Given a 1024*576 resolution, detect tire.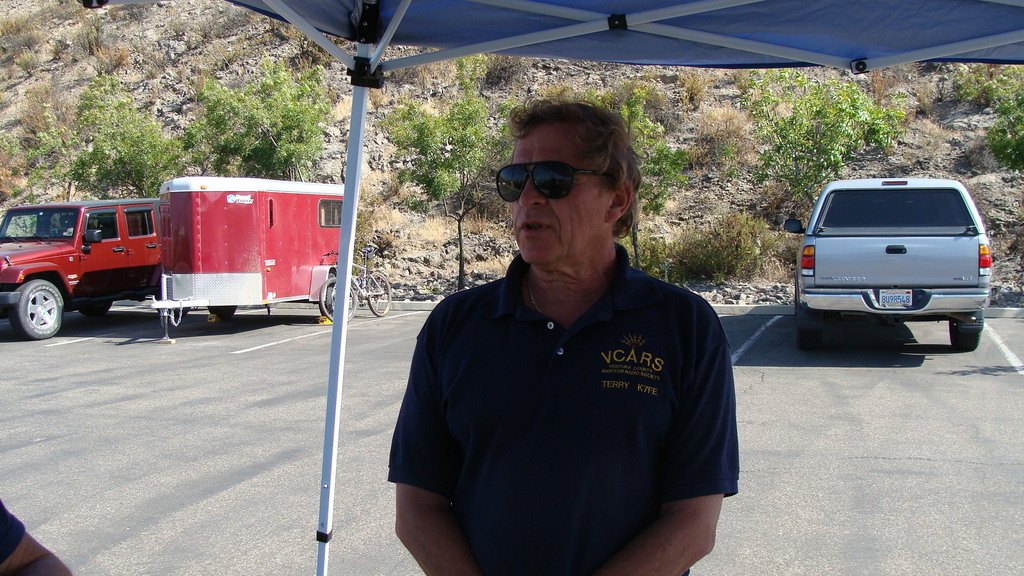
(316, 276, 355, 323).
